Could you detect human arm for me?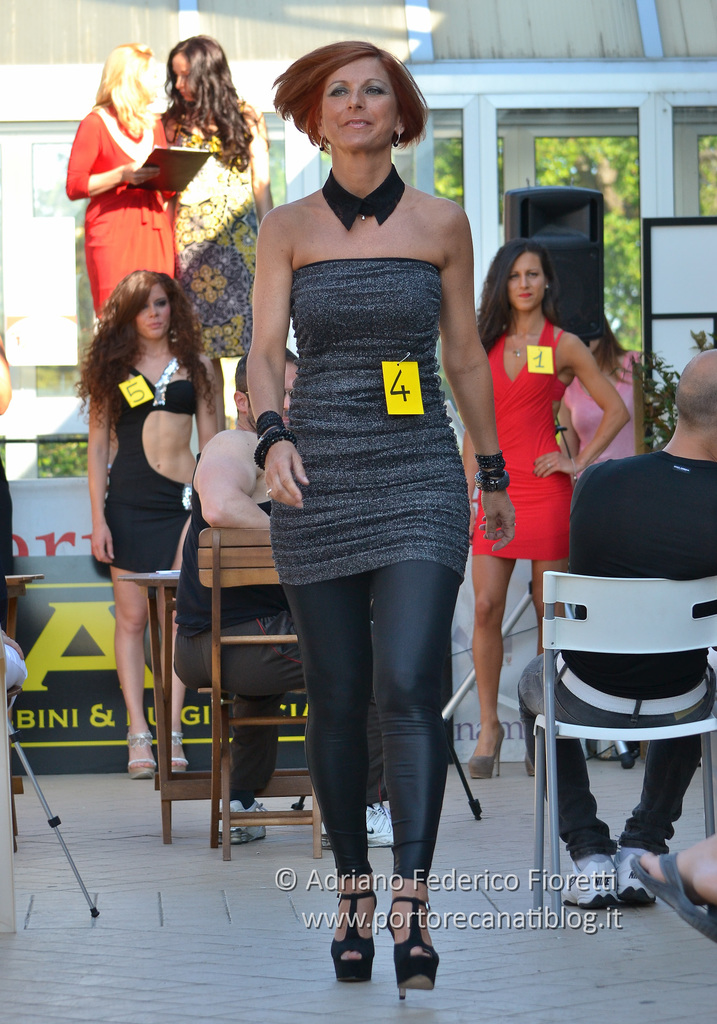
Detection result: [193,350,222,454].
